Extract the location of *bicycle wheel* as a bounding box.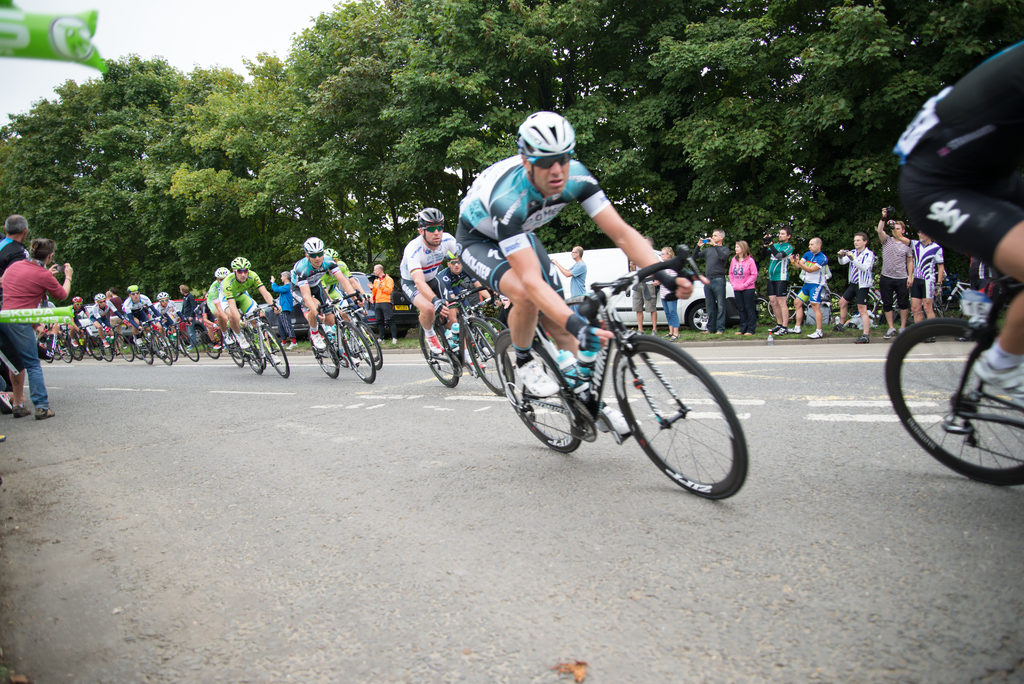
bbox(180, 332, 202, 362).
